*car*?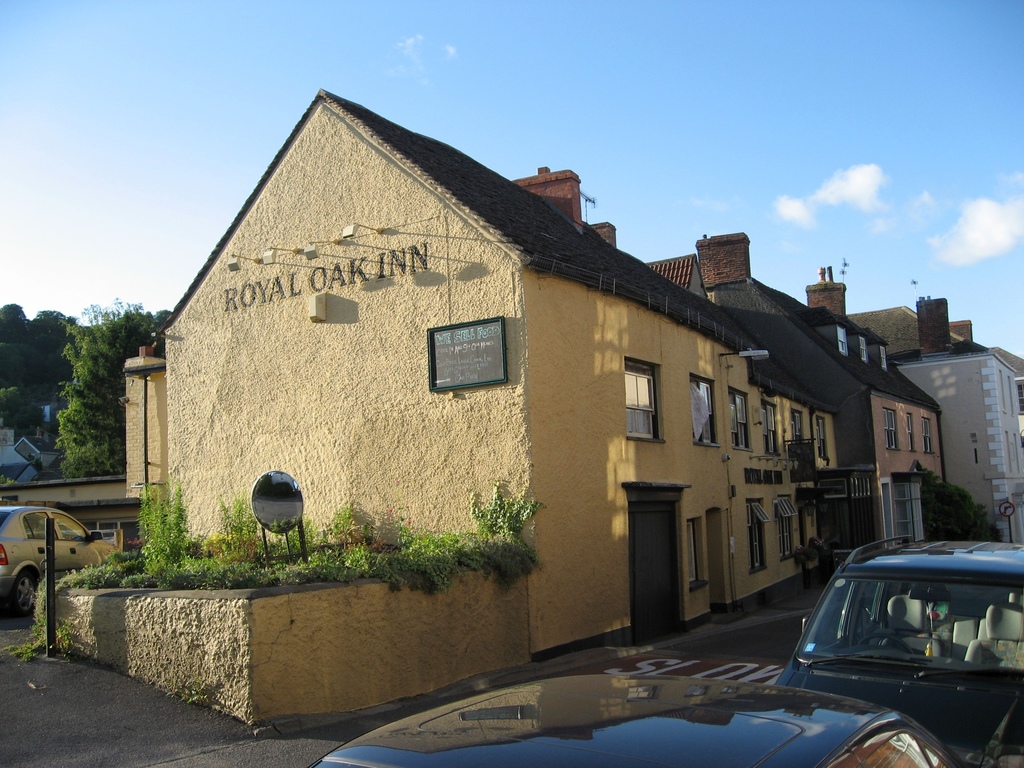
305, 648, 963, 767
